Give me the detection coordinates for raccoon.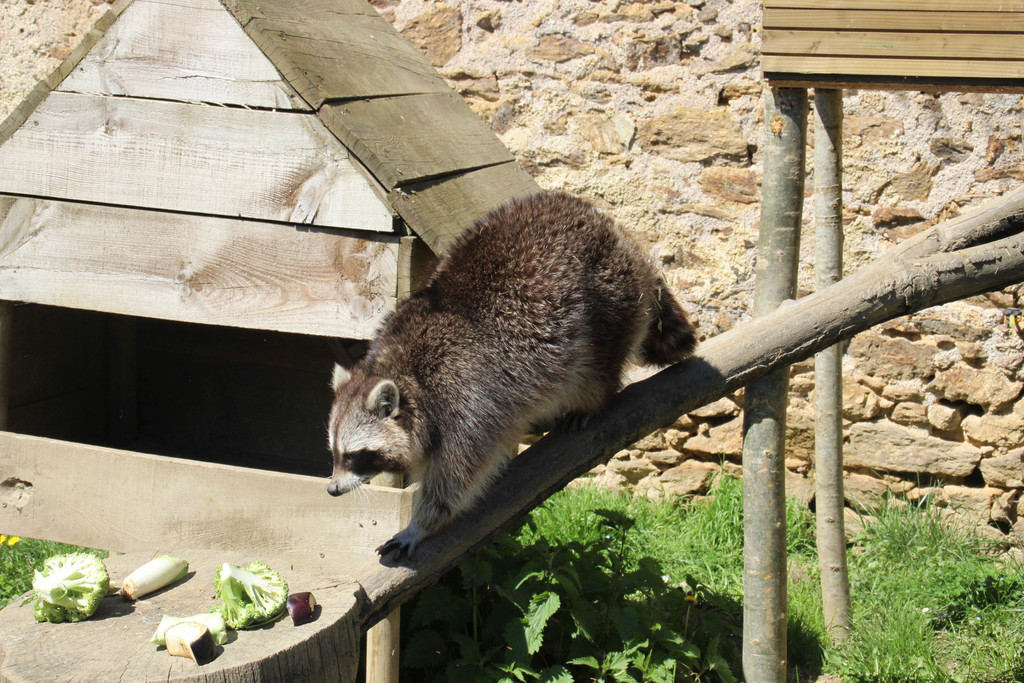
x1=327, y1=186, x2=695, y2=554.
